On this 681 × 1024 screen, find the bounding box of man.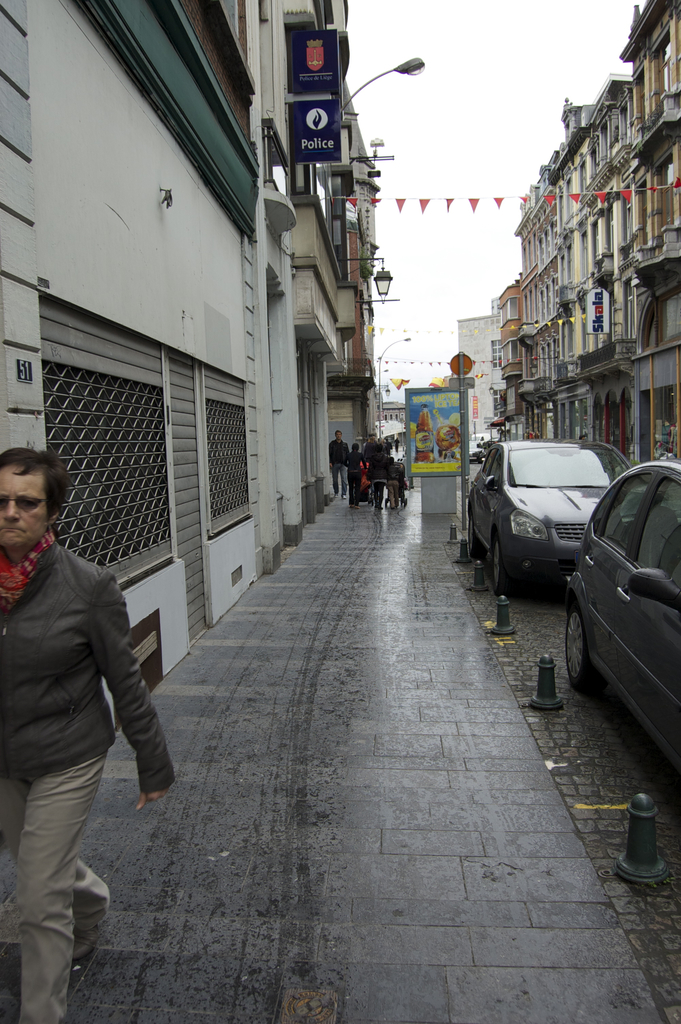
Bounding box: region(370, 435, 382, 449).
